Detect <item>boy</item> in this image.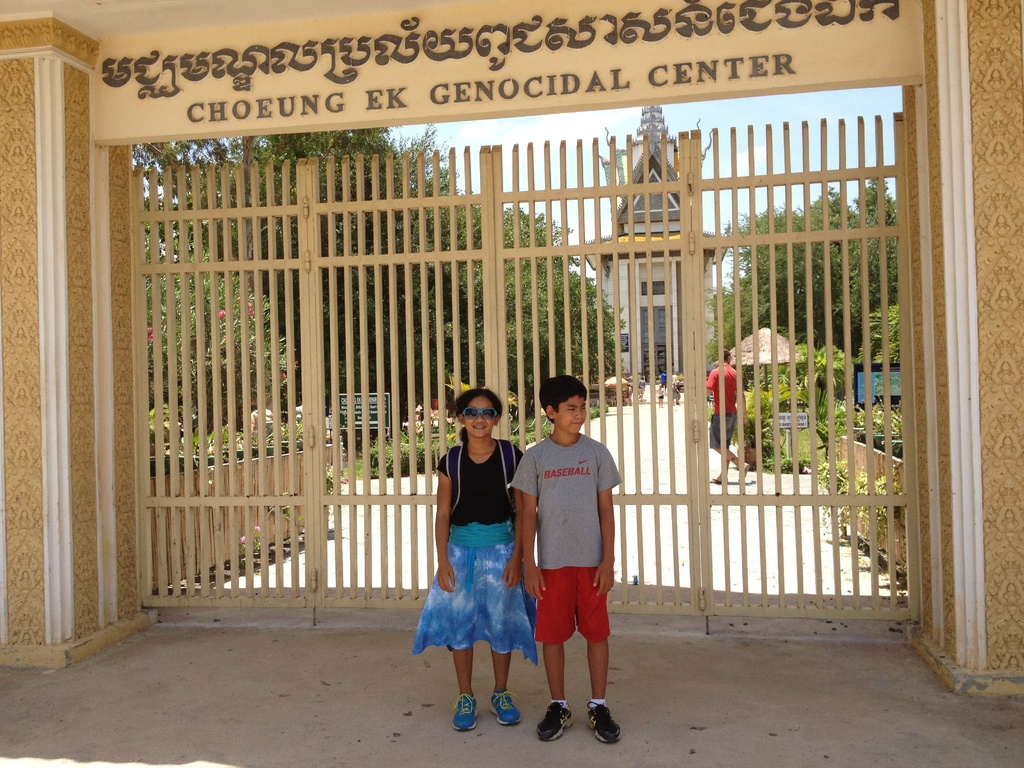
Detection: locate(515, 394, 627, 739).
